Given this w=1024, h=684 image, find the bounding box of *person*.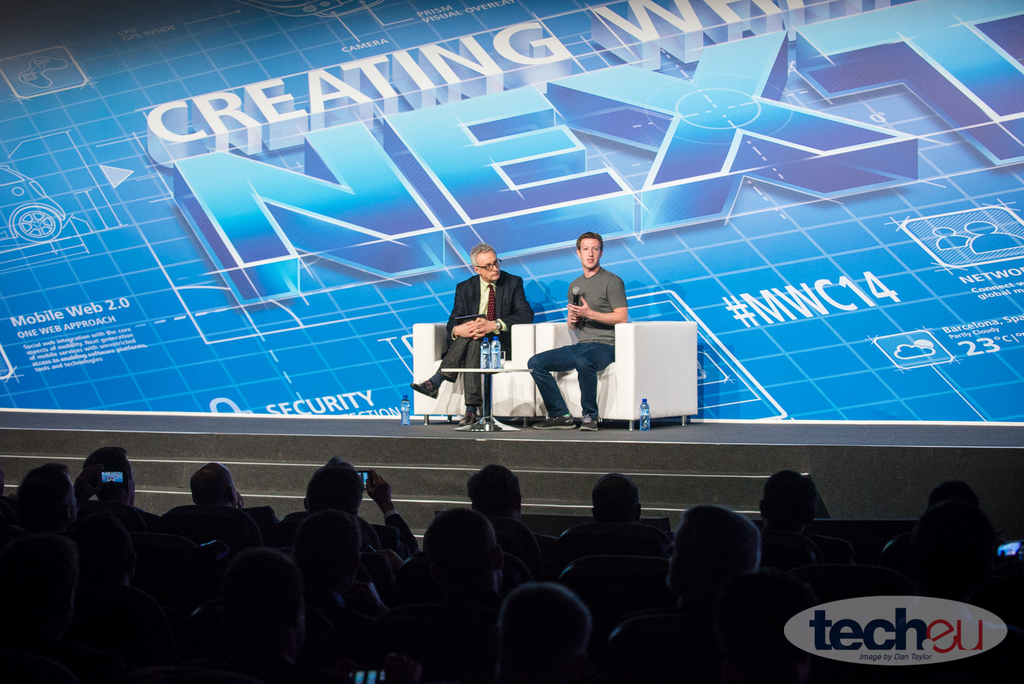
crop(522, 237, 626, 436).
